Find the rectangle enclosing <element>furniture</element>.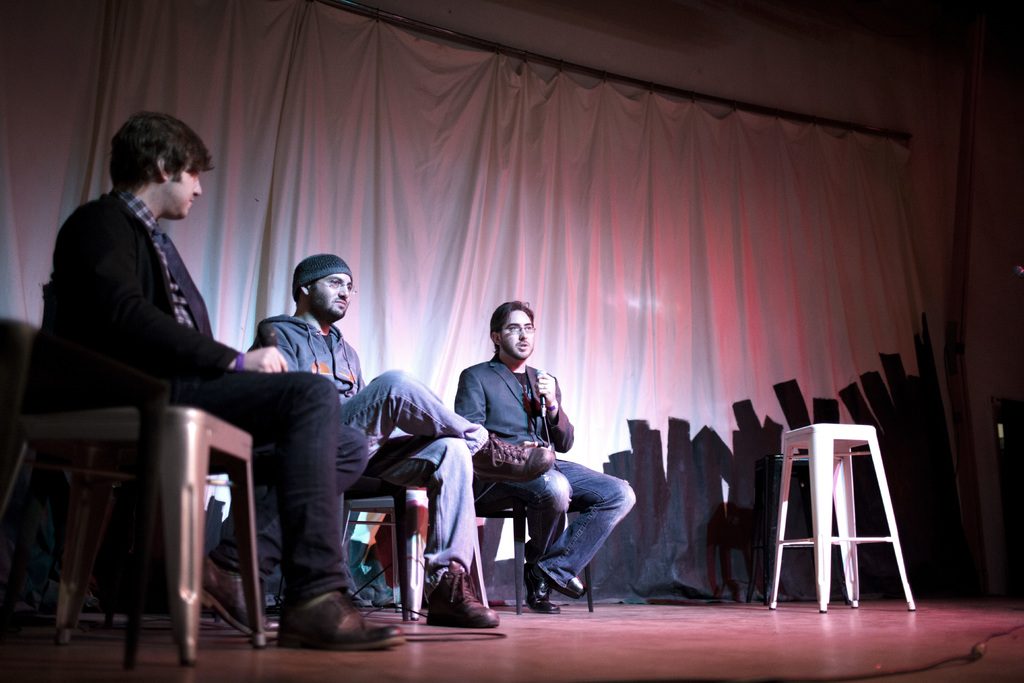
<region>770, 423, 925, 611</region>.
